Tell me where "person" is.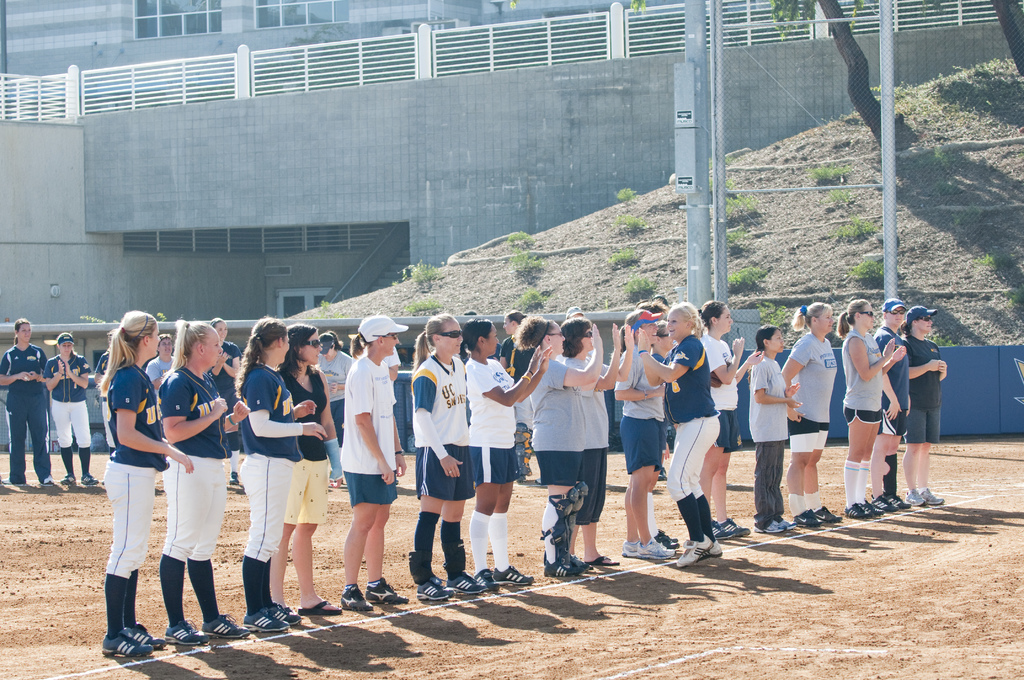
"person" is at l=487, t=343, r=500, b=359.
